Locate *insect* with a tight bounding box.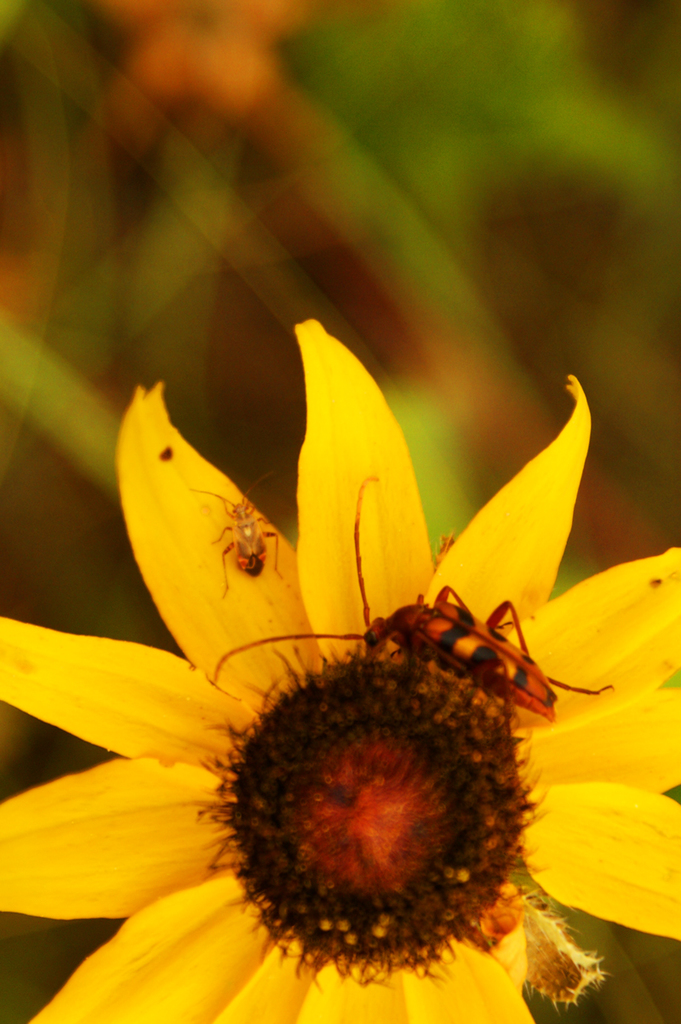
BBox(216, 476, 616, 726).
